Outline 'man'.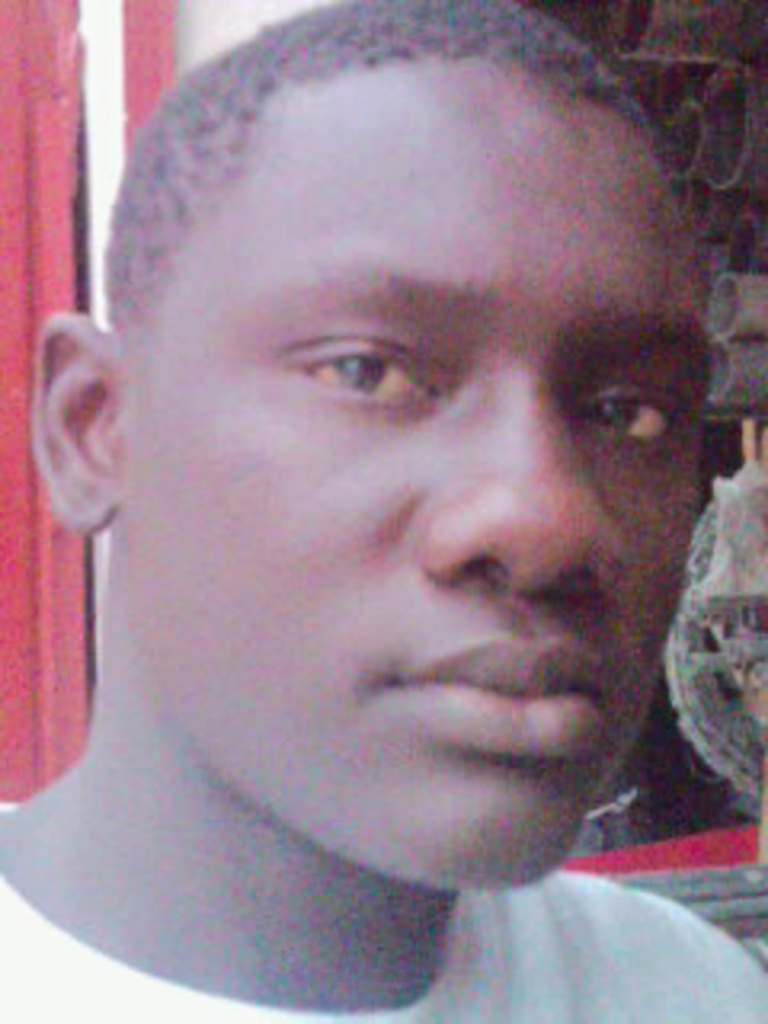
Outline: <box>0,10,767,998</box>.
